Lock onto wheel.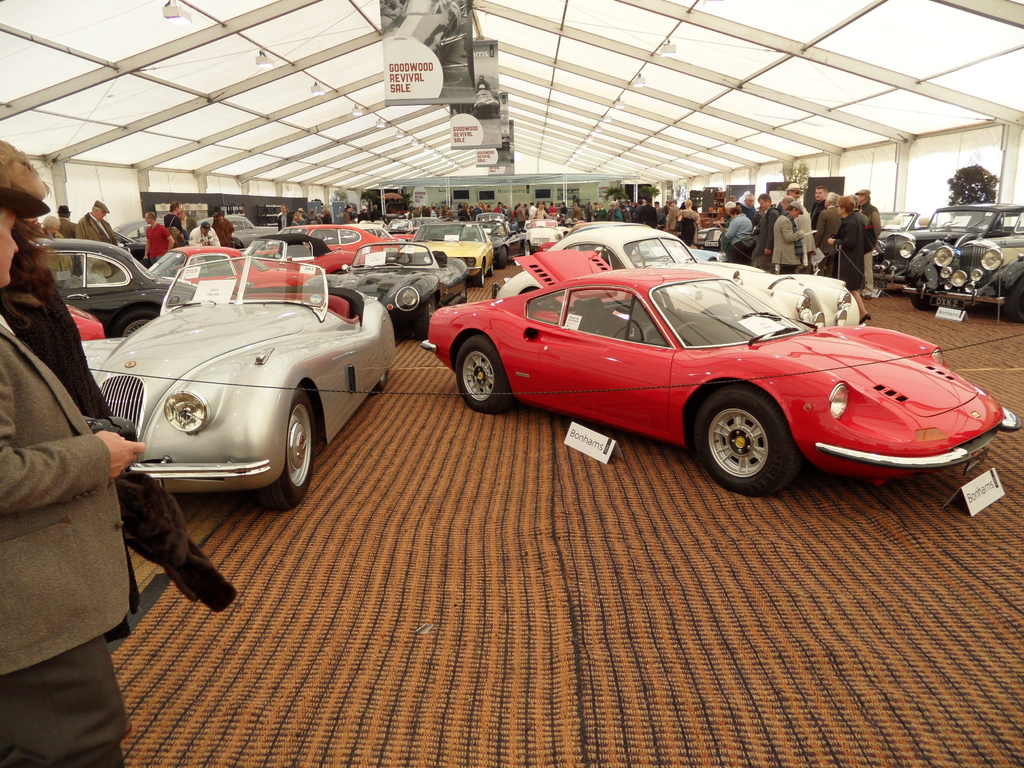
Locked: bbox=[413, 294, 438, 342].
